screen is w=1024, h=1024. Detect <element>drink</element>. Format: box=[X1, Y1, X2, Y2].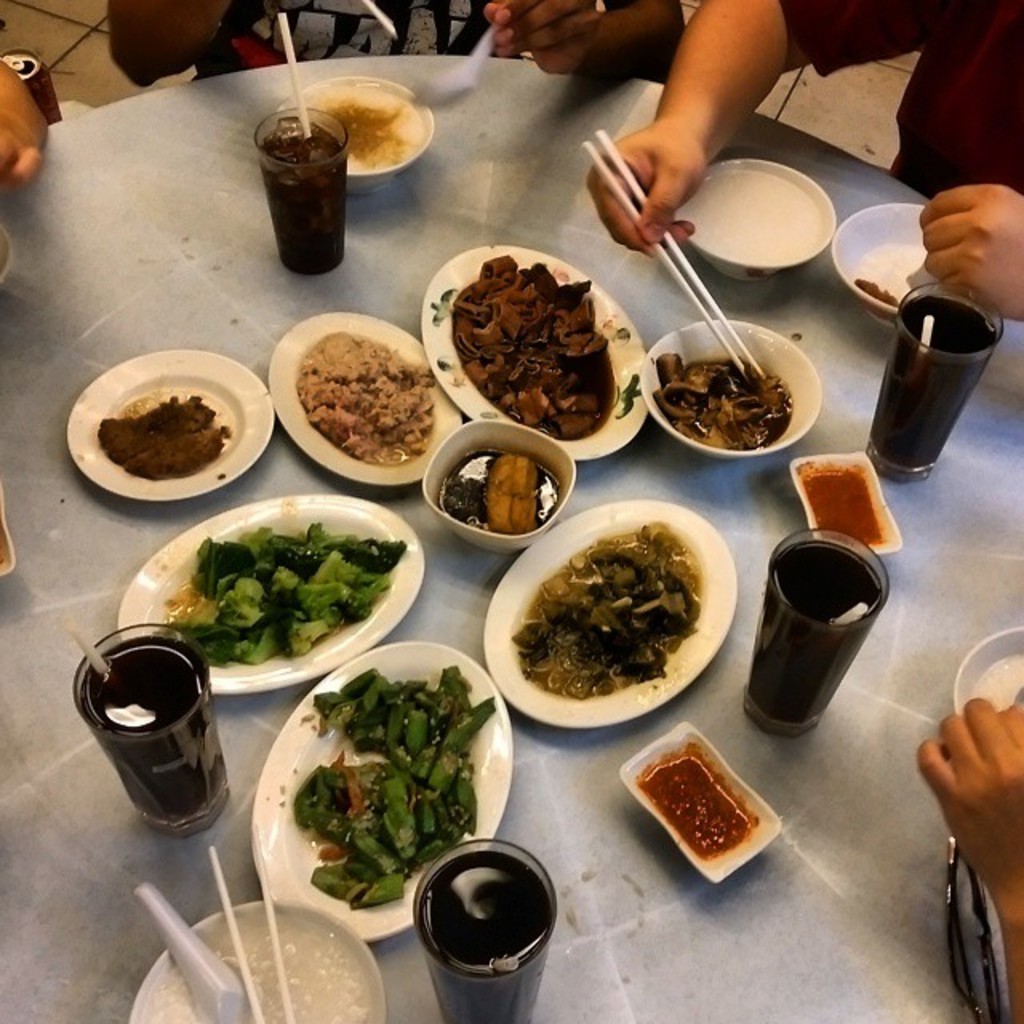
box=[870, 293, 995, 475].
